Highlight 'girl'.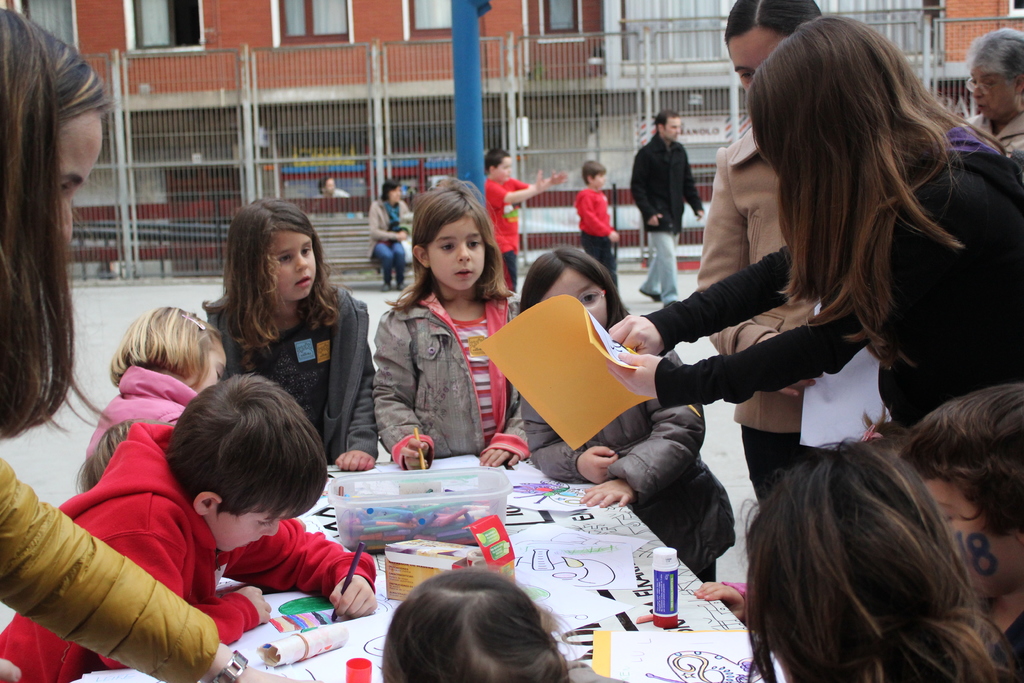
Highlighted region: [x1=201, y1=199, x2=376, y2=473].
